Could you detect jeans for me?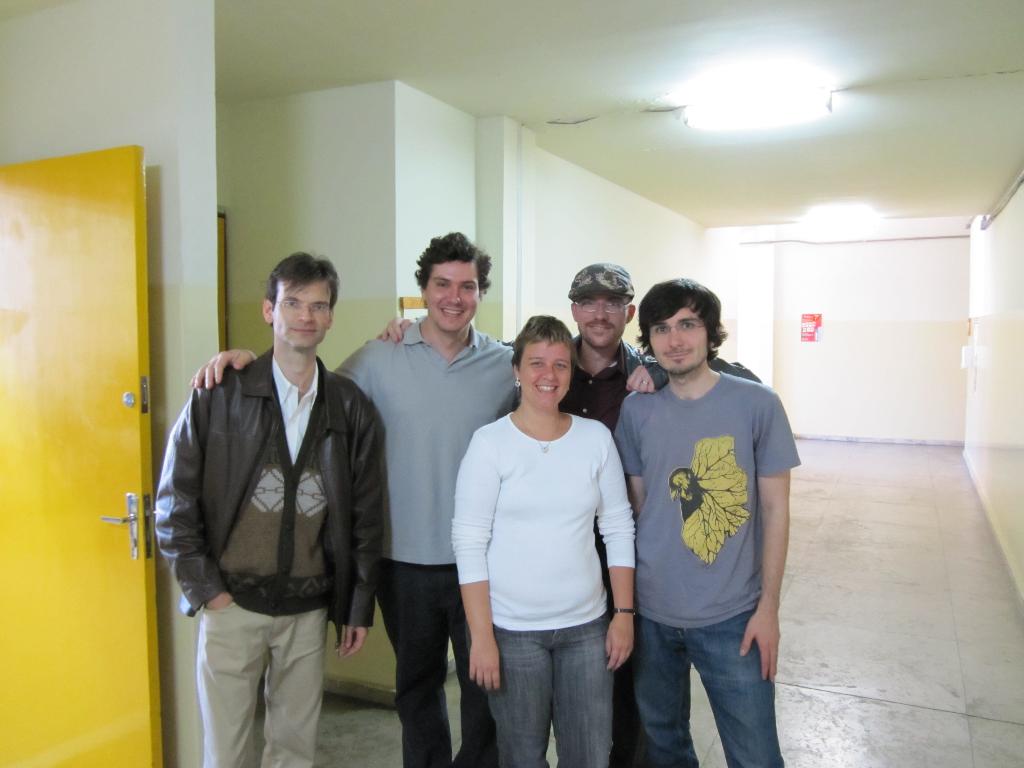
Detection result: x1=380 y1=566 x2=498 y2=764.
